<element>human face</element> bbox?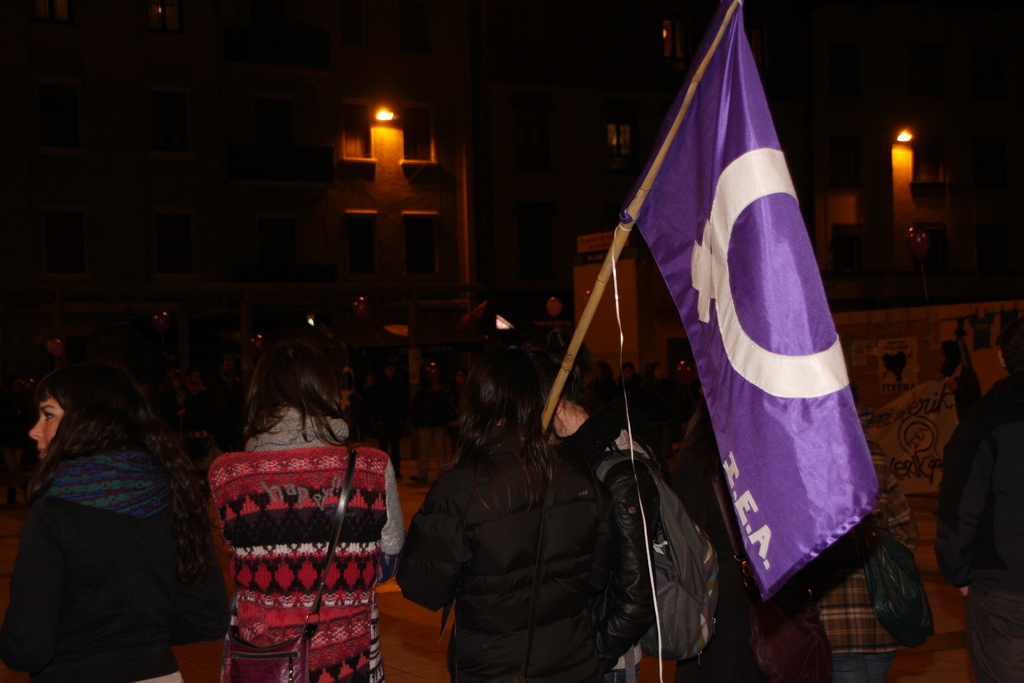
(left=27, top=393, right=66, bottom=452)
